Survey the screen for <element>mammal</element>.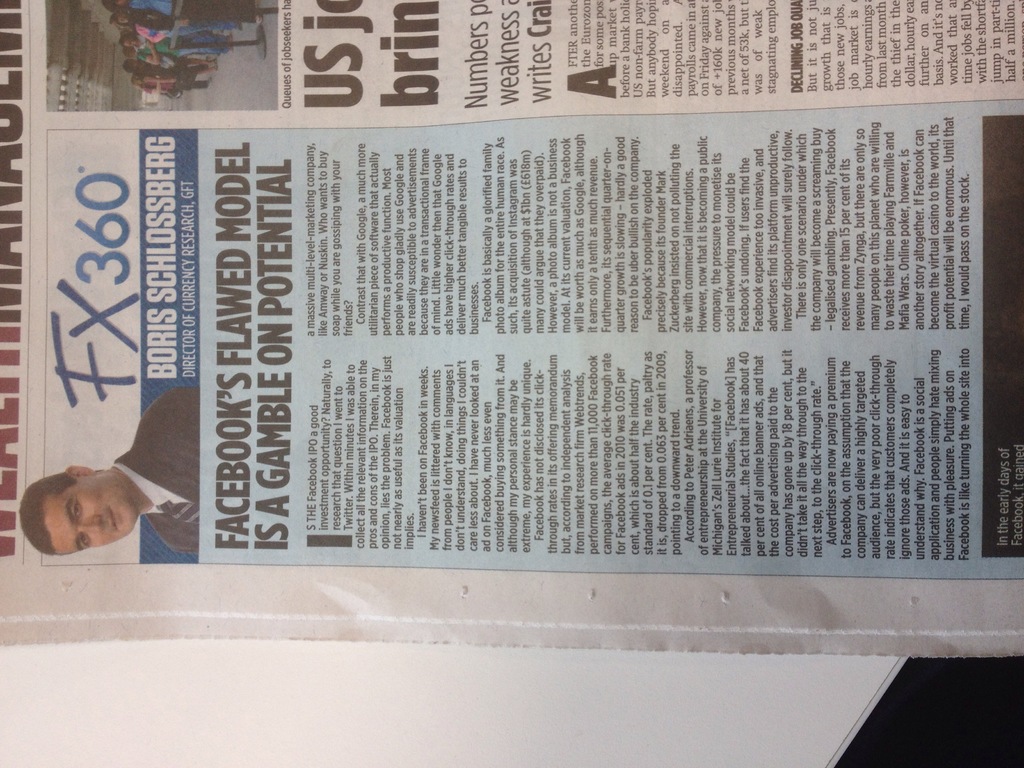
Survey found: detection(123, 58, 225, 79).
